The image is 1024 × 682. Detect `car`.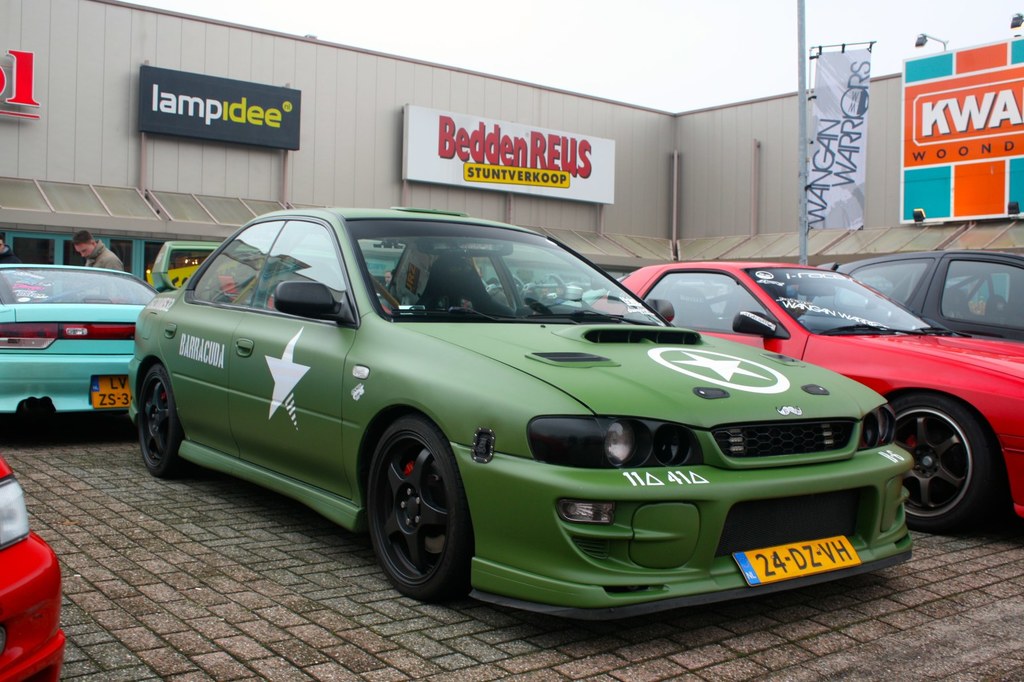
Detection: region(0, 263, 160, 413).
